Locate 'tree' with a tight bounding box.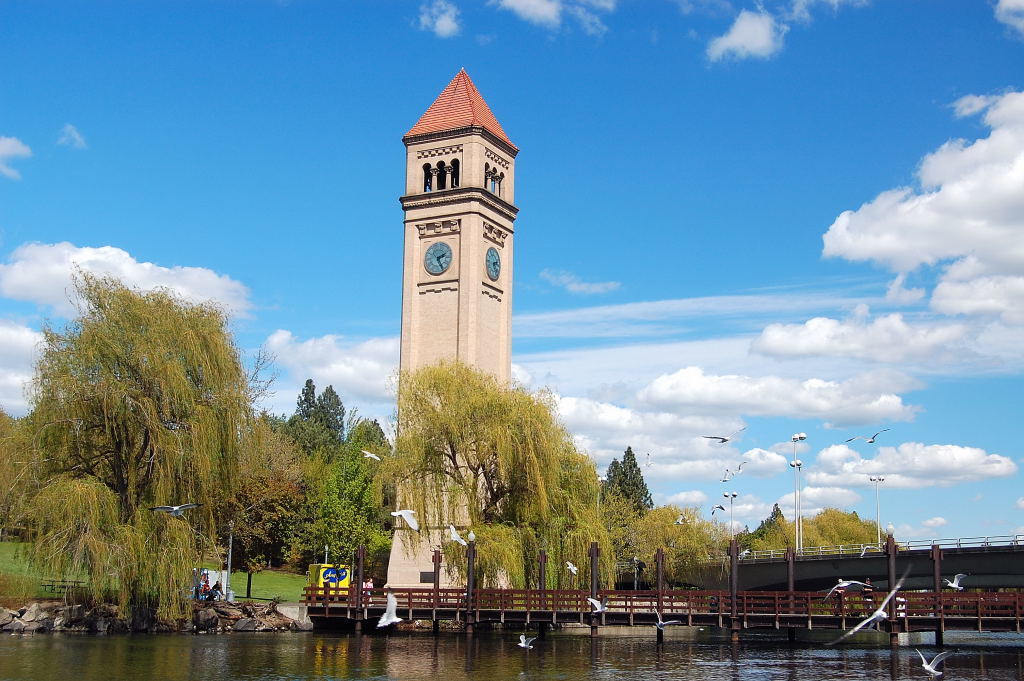
<bbox>346, 355, 624, 624</bbox>.
